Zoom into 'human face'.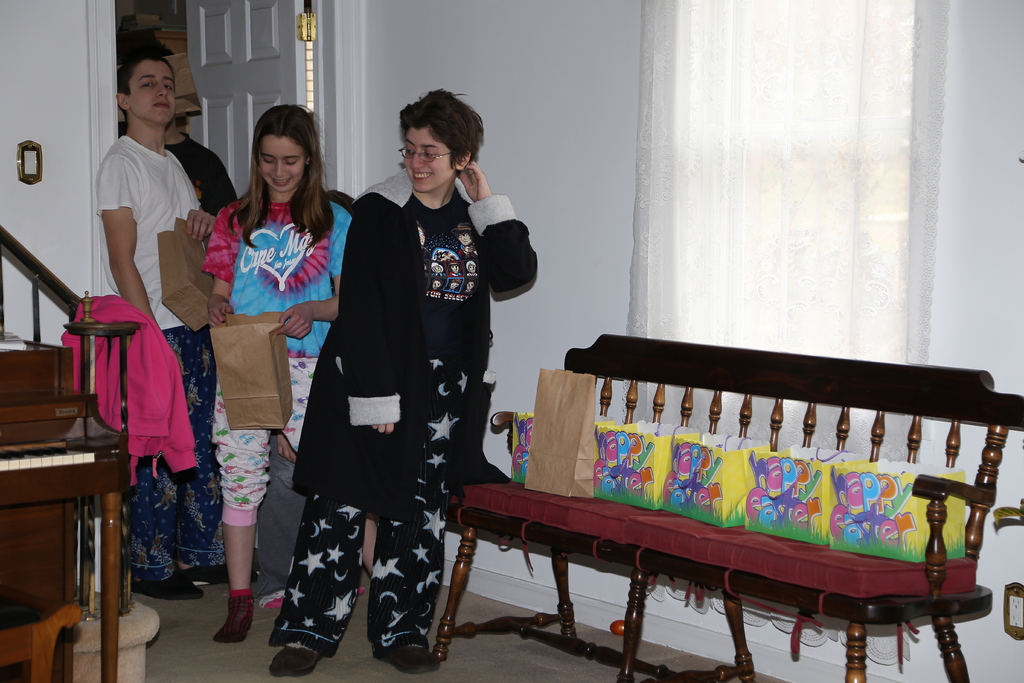
Zoom target: rect(125, 58, 174, 123).
